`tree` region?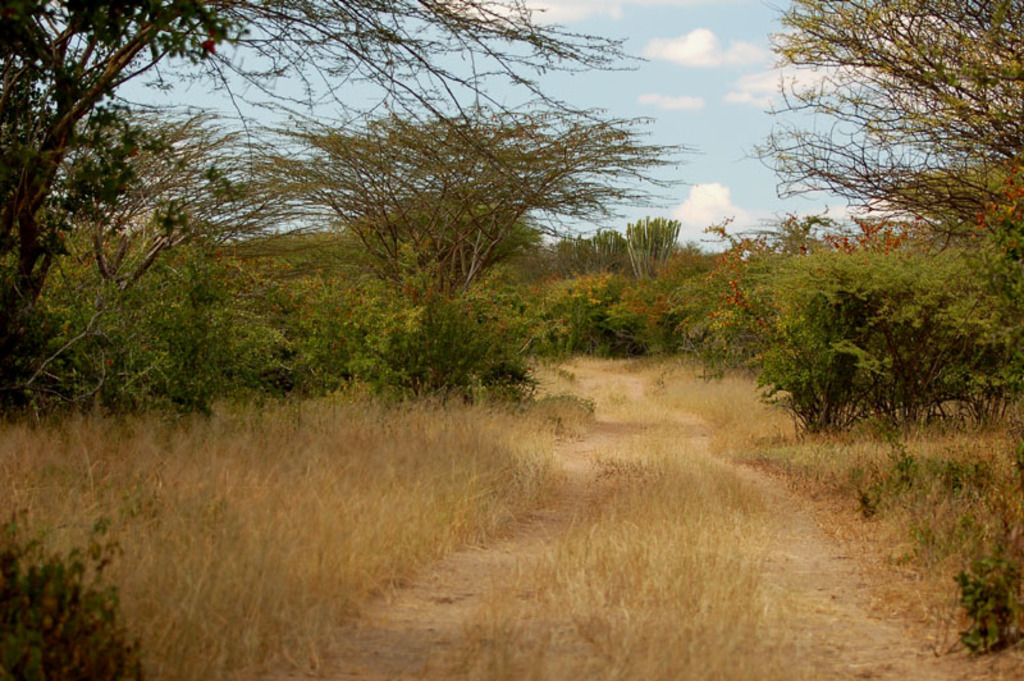
[x1=748, y1=0, x2=1023, y2=248]
